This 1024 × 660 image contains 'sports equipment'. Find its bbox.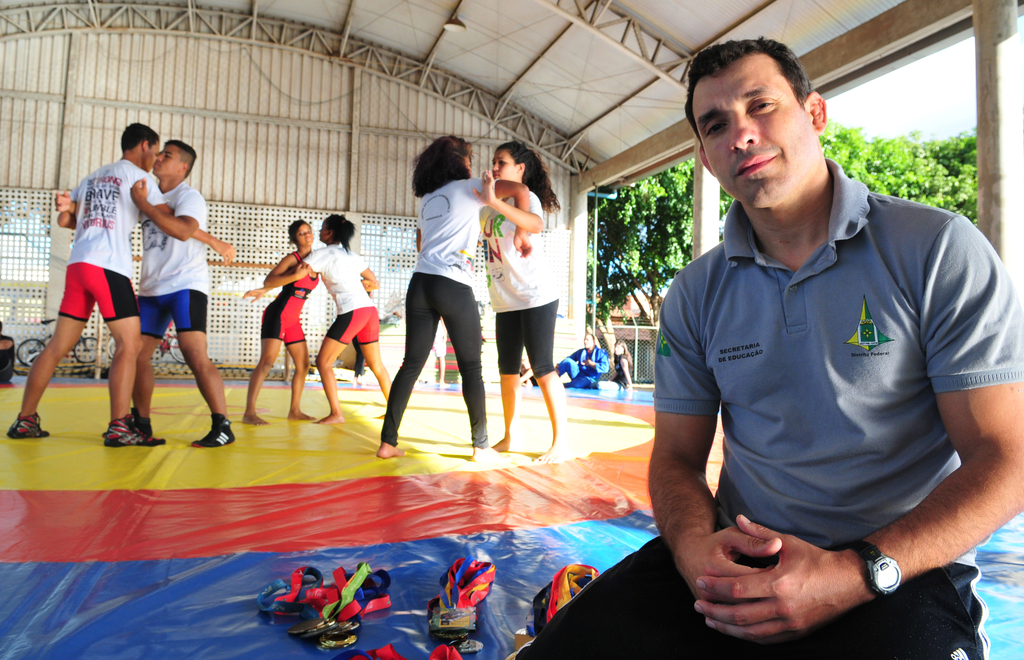
<box>8,413,50,438</box>.
